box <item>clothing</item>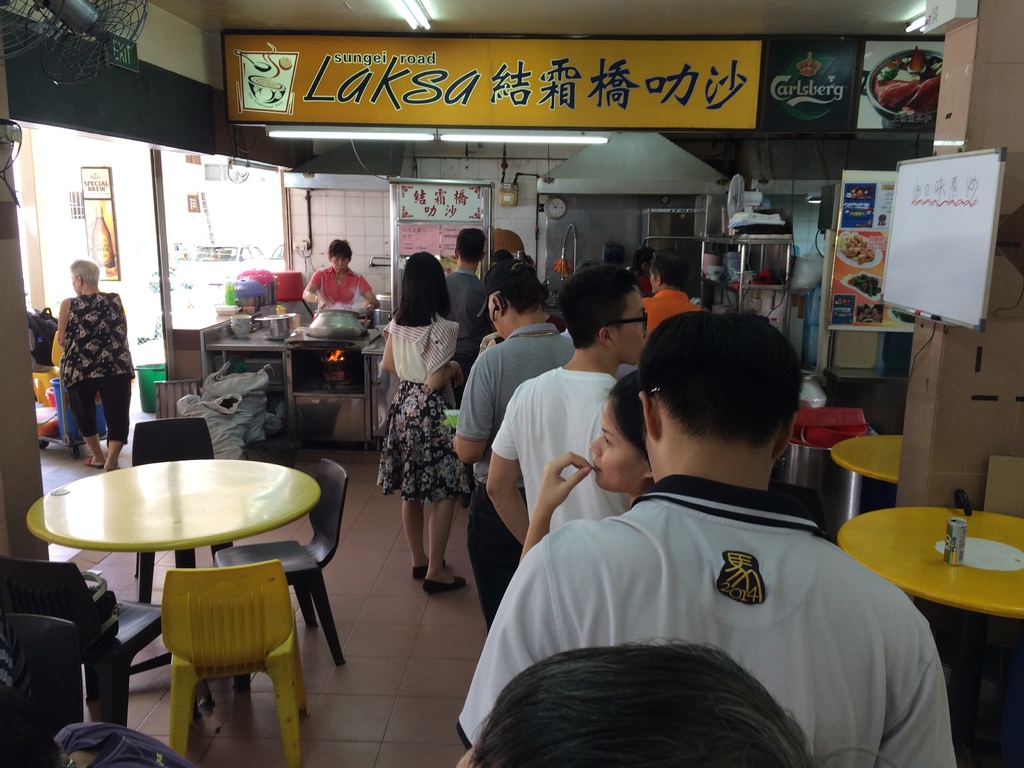
492, 365, 636, 529
